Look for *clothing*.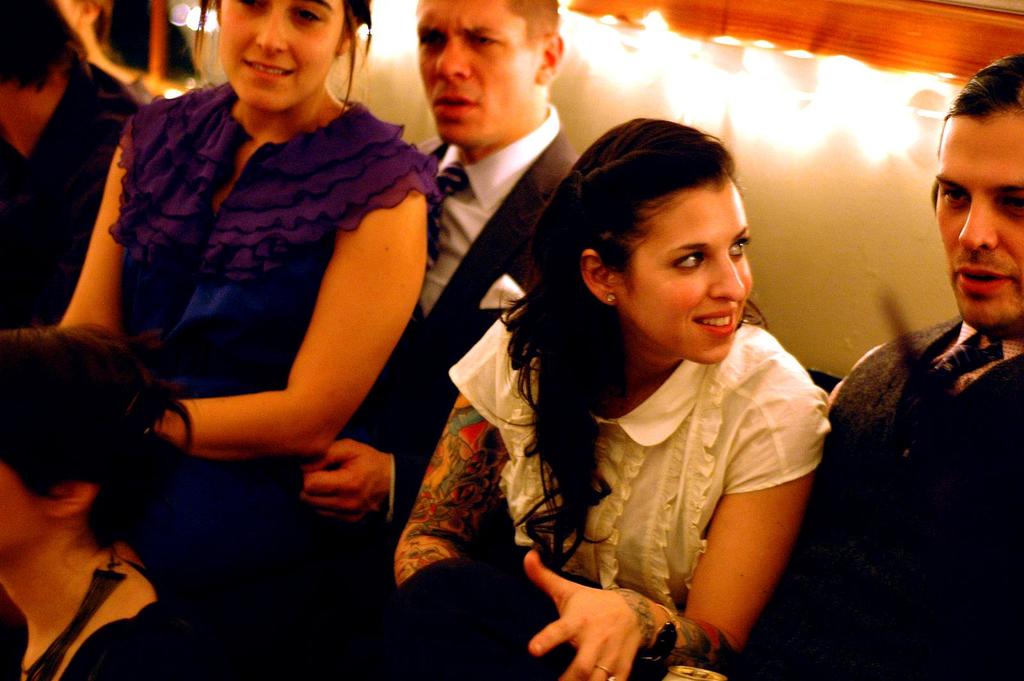
Found: bbox(235, 106, 573, 573).
